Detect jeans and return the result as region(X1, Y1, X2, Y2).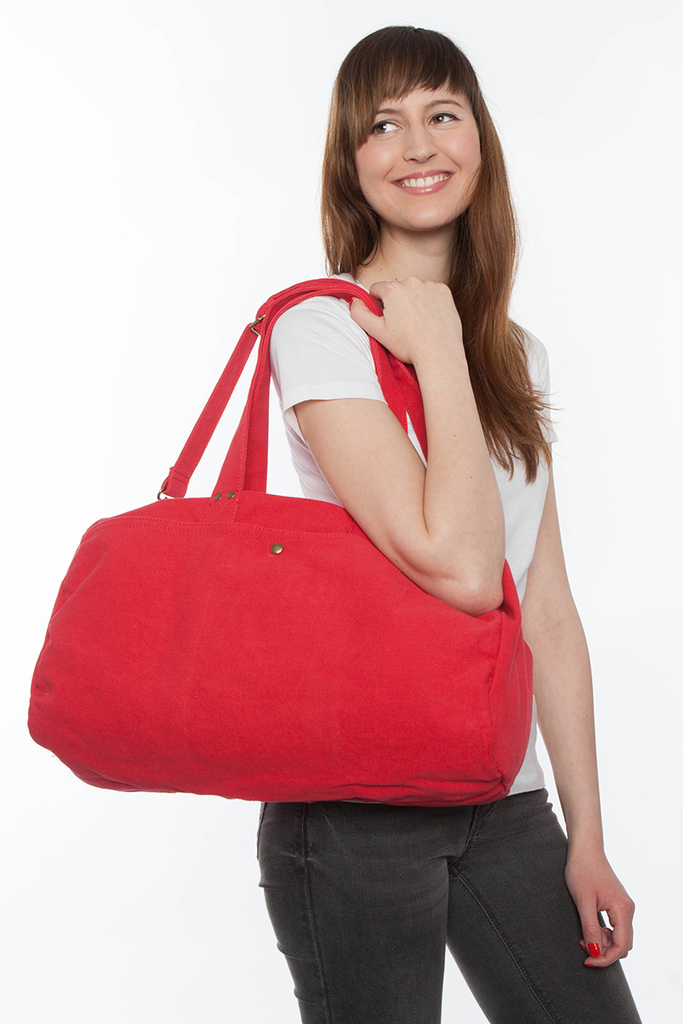
region(217, 791, 627, 1023).
